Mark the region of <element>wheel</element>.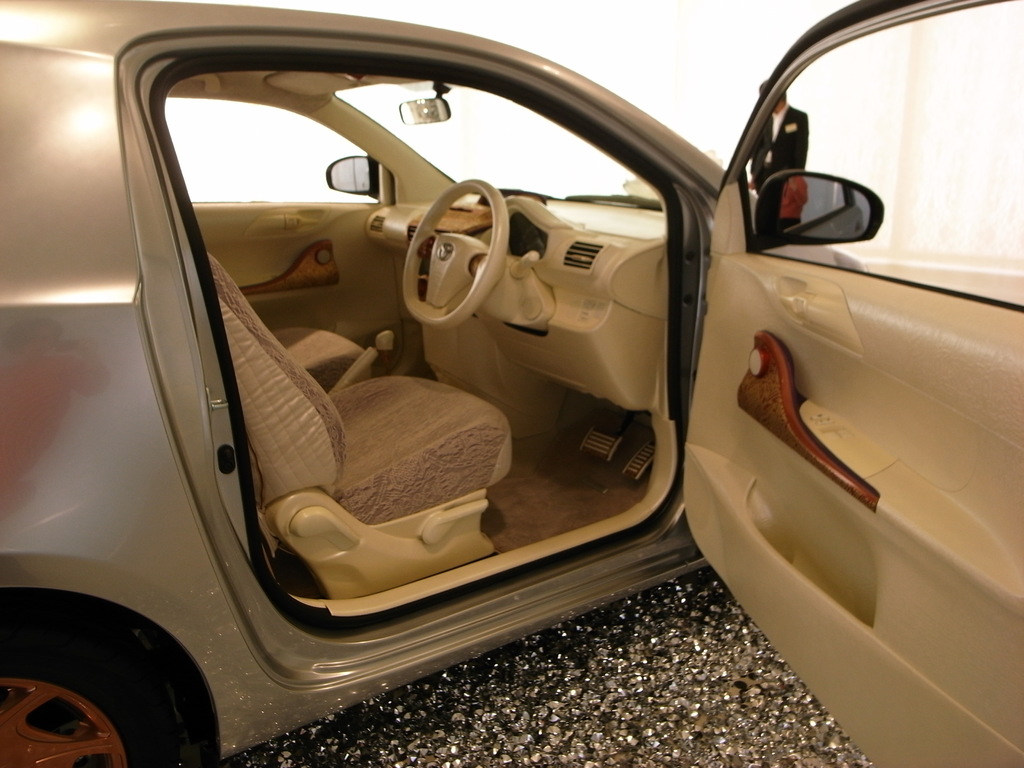
Region: (403,179,509,331).
